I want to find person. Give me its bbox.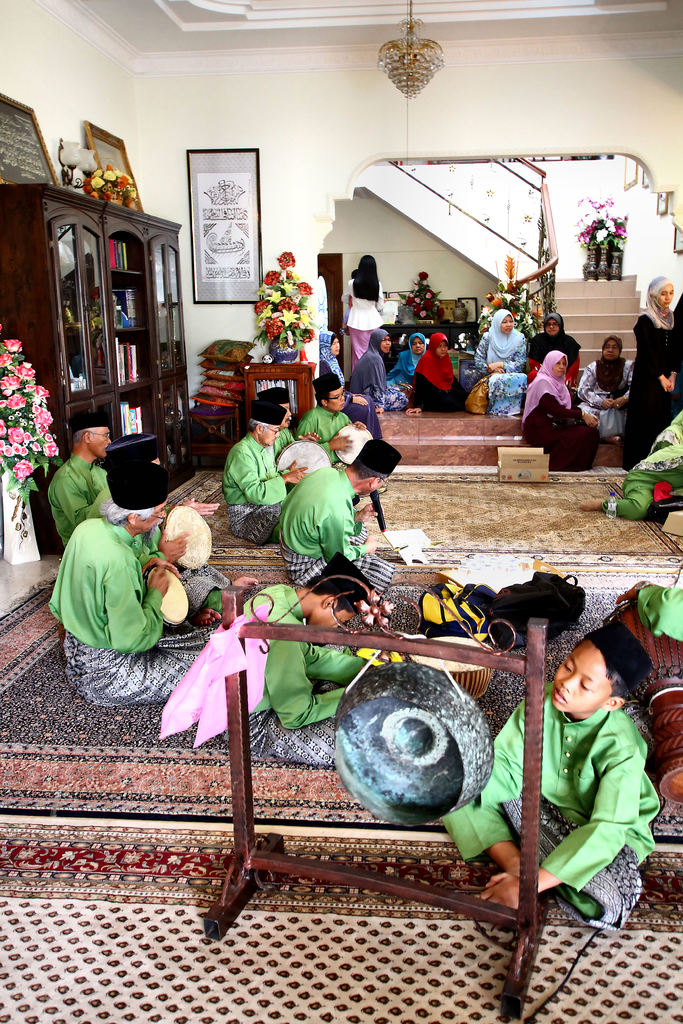
box(580, 418, 682, 516).
